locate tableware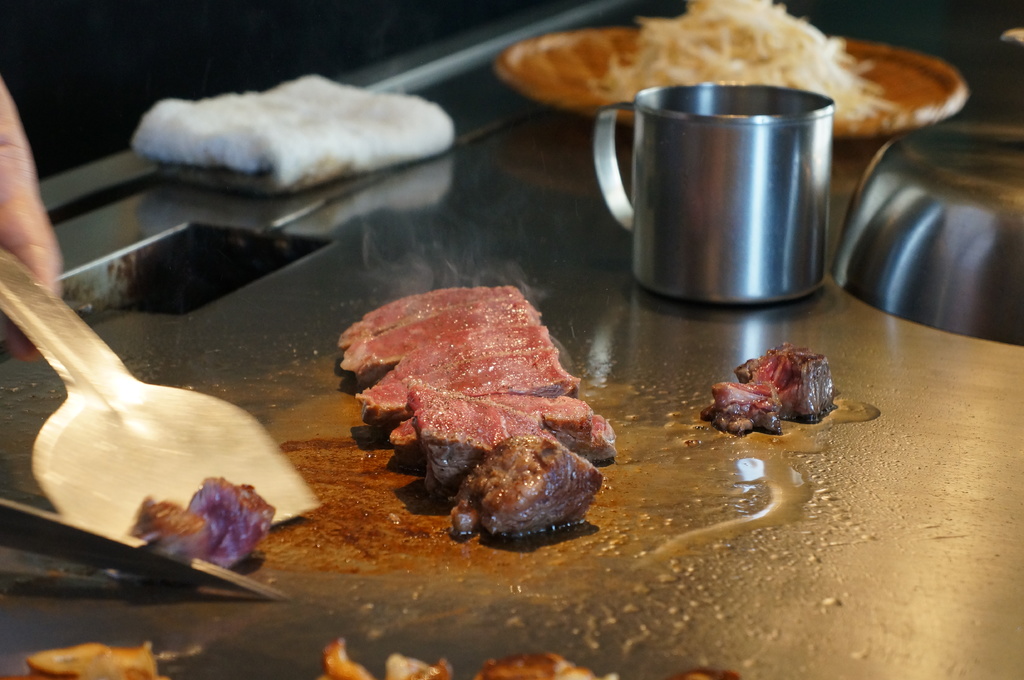
rect(596, 75, 833, 320)
